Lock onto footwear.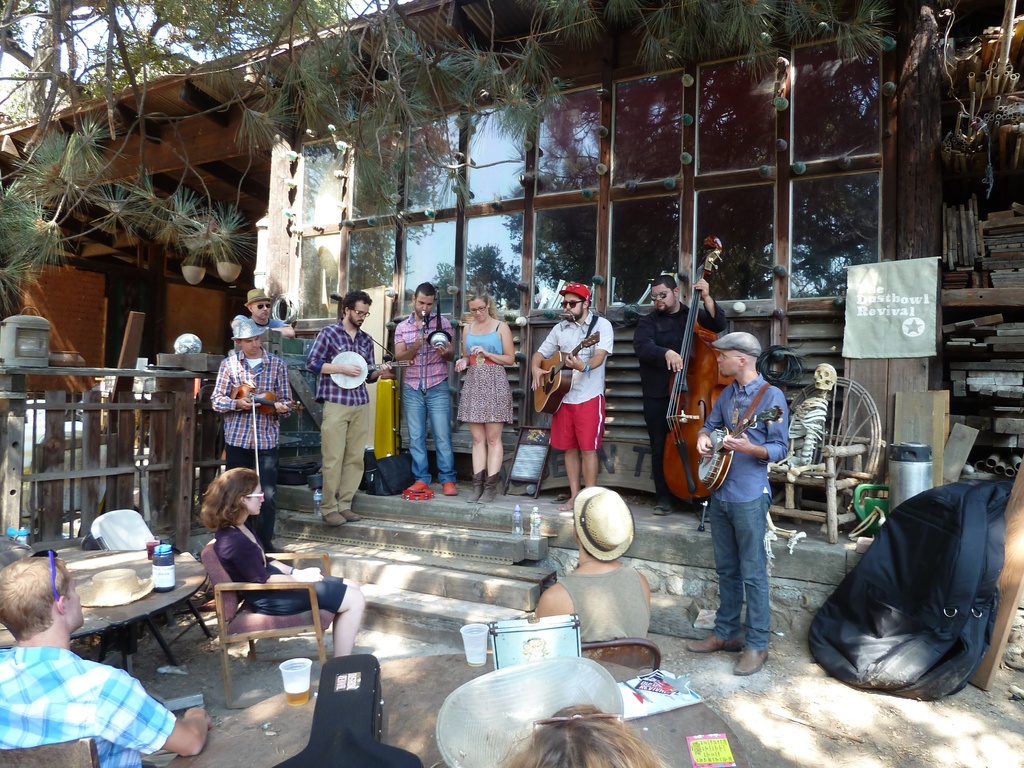
Locked: region(547, 492, 571, 505).
